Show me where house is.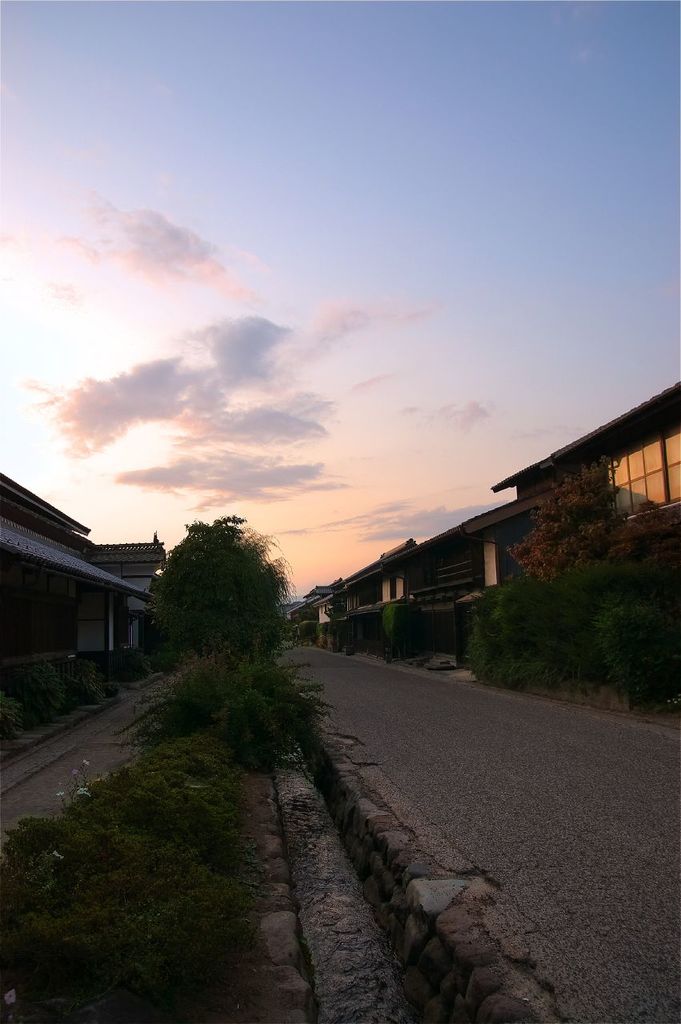
house is at locate(0, 454, 156, 785).
